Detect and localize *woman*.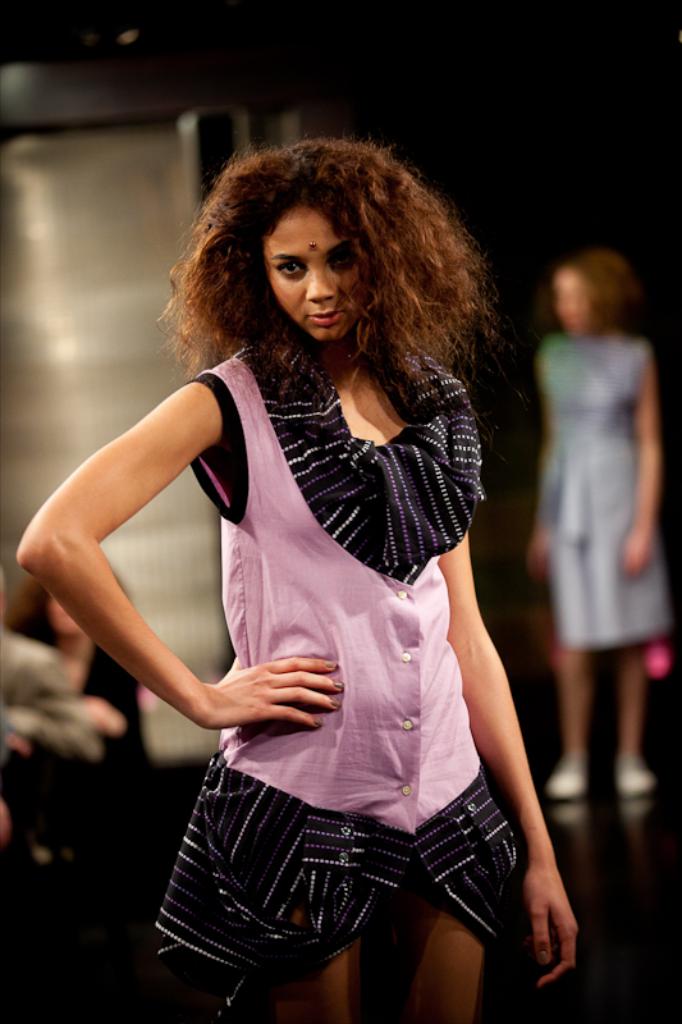
Localized at (x1=13, y1=133, x2=576, y2=1023).
